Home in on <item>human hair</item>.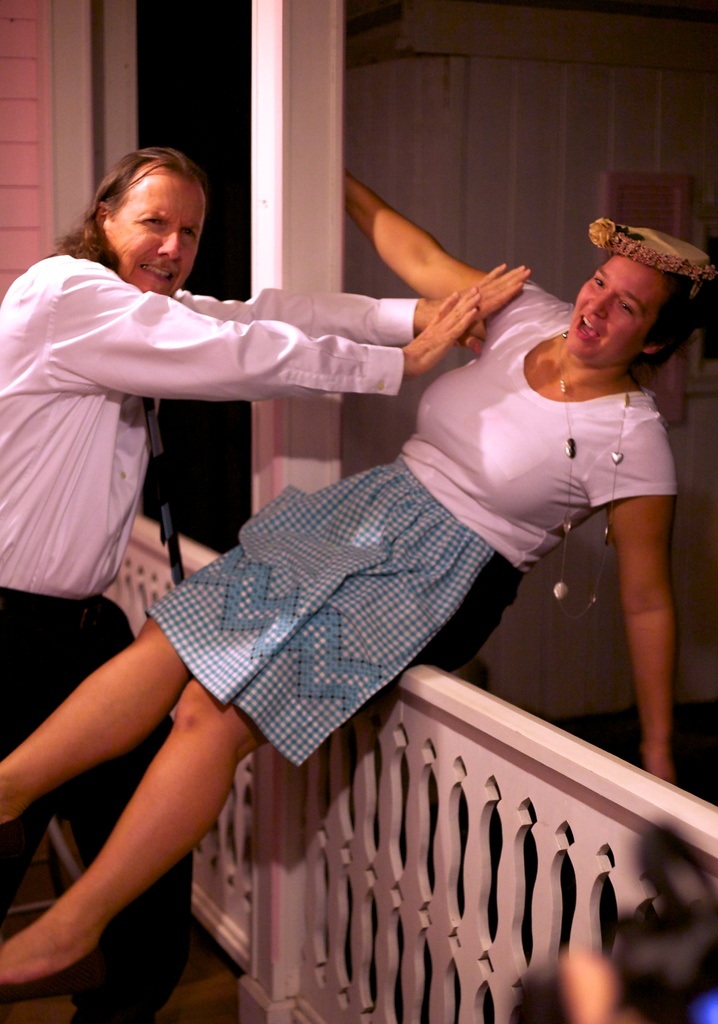
Homed in at {"left": 79, "top": 141, "right": 200, "bottom": 259}.
